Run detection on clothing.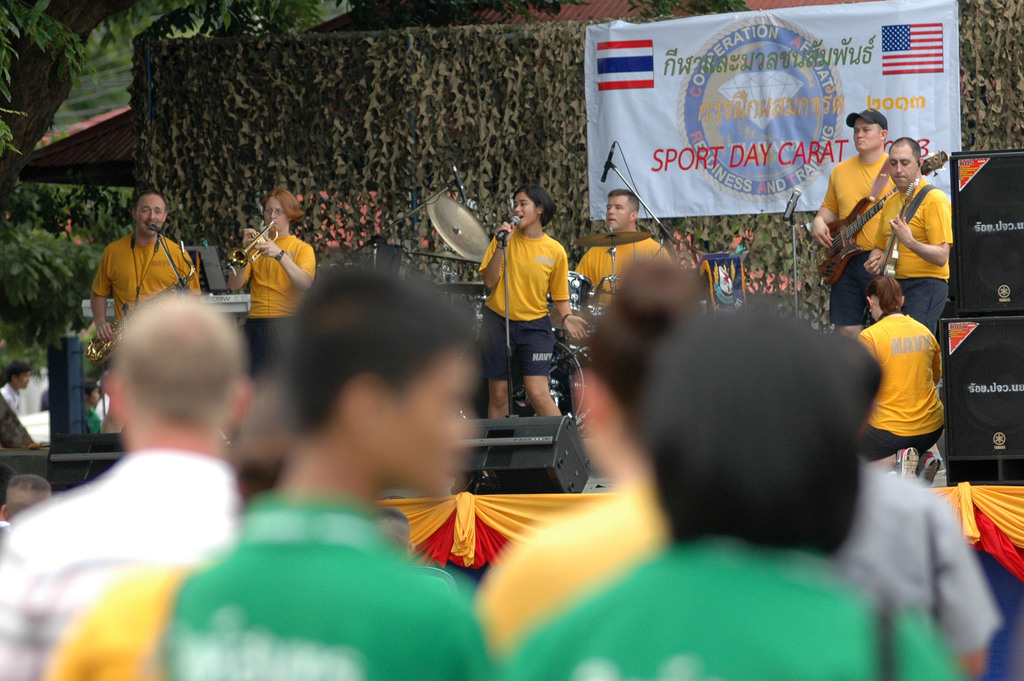
Result: x1=577 y1=244 x2=676 y2=313.
